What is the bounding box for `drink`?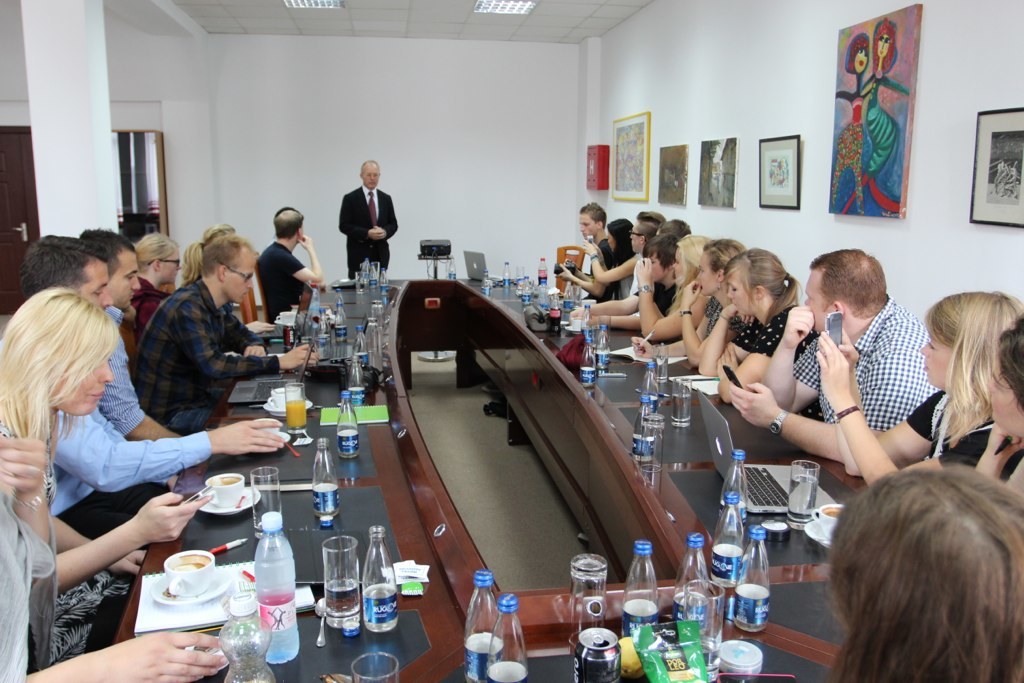
<bbox>356, 284, 366, 290</bbox>.
